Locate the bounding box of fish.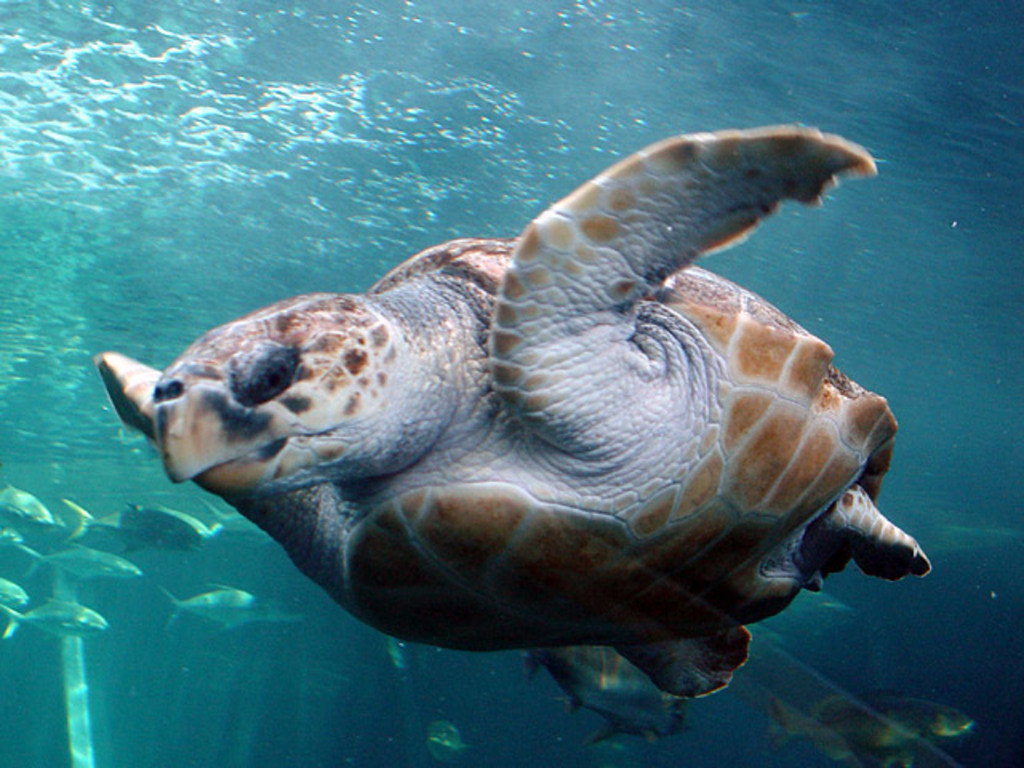
Bounding box: bbox(157, 581, 304, 632).
